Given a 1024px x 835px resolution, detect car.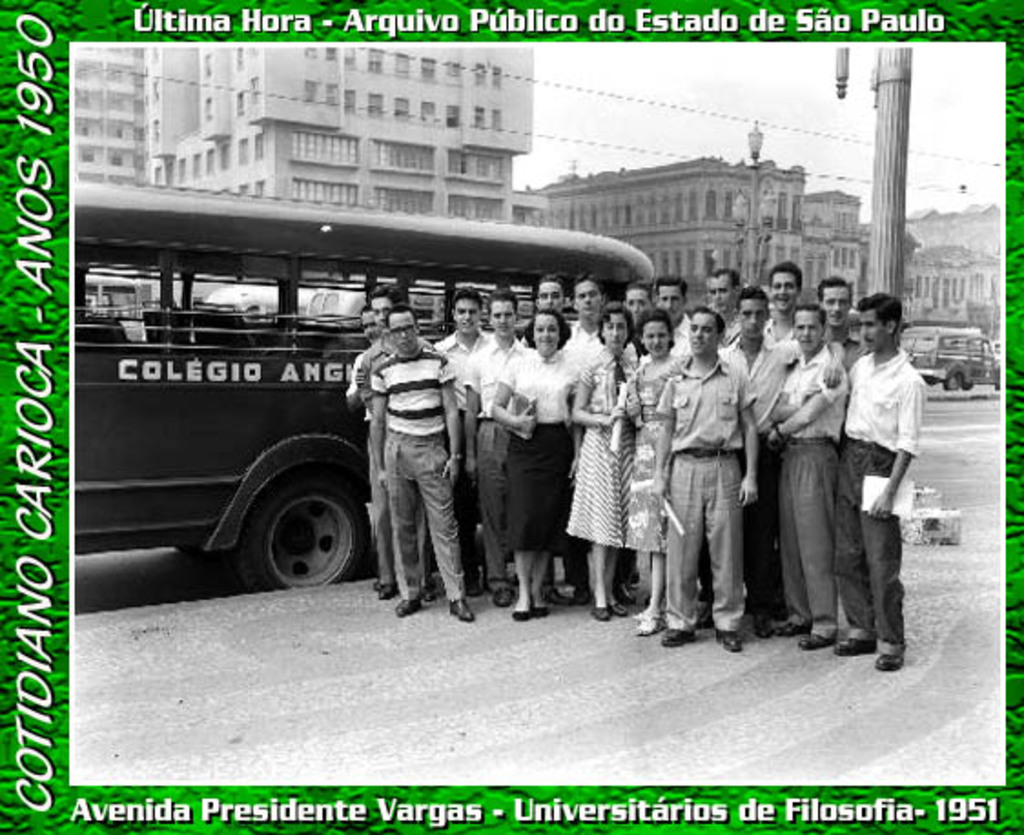
{"x1": 898, "y1": 332, "x2": 1004, "y2": 392}.
